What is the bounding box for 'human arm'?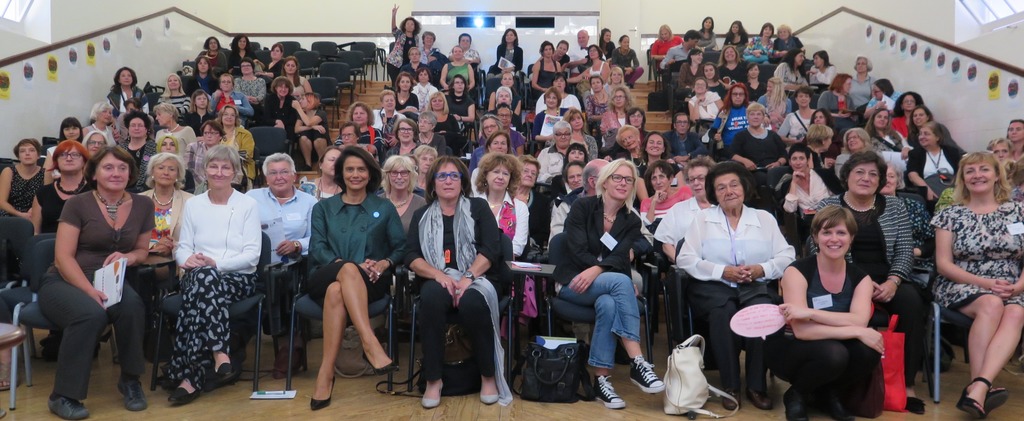
905,147,936,202.
